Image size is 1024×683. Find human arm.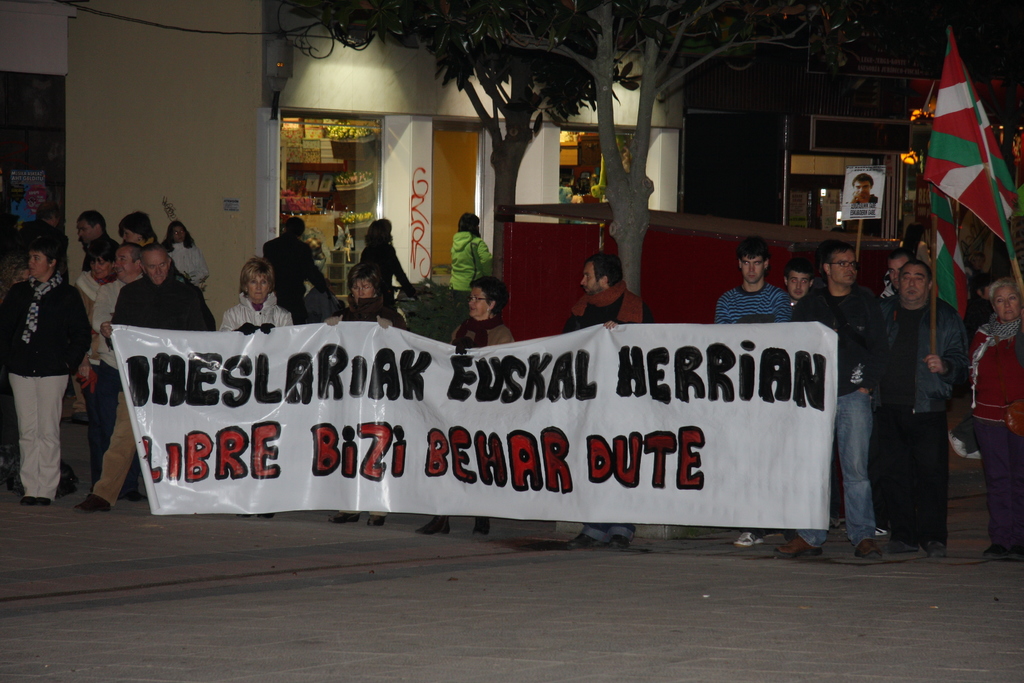
bbox(101, 284, 132, 366).
